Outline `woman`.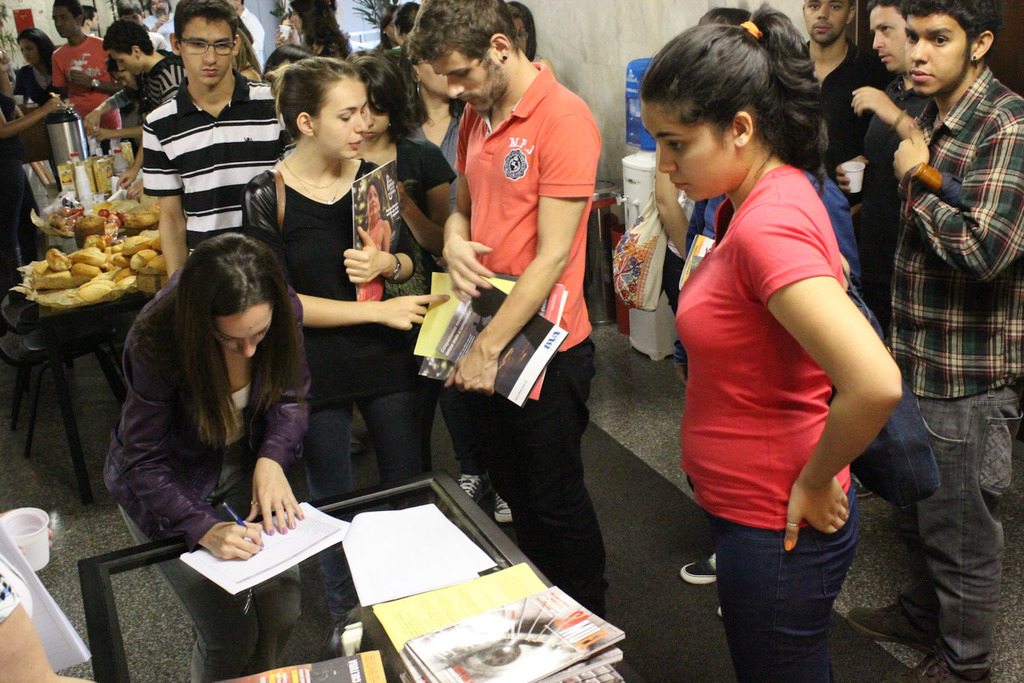
Outline: box=[84, 54, 145, 145].
